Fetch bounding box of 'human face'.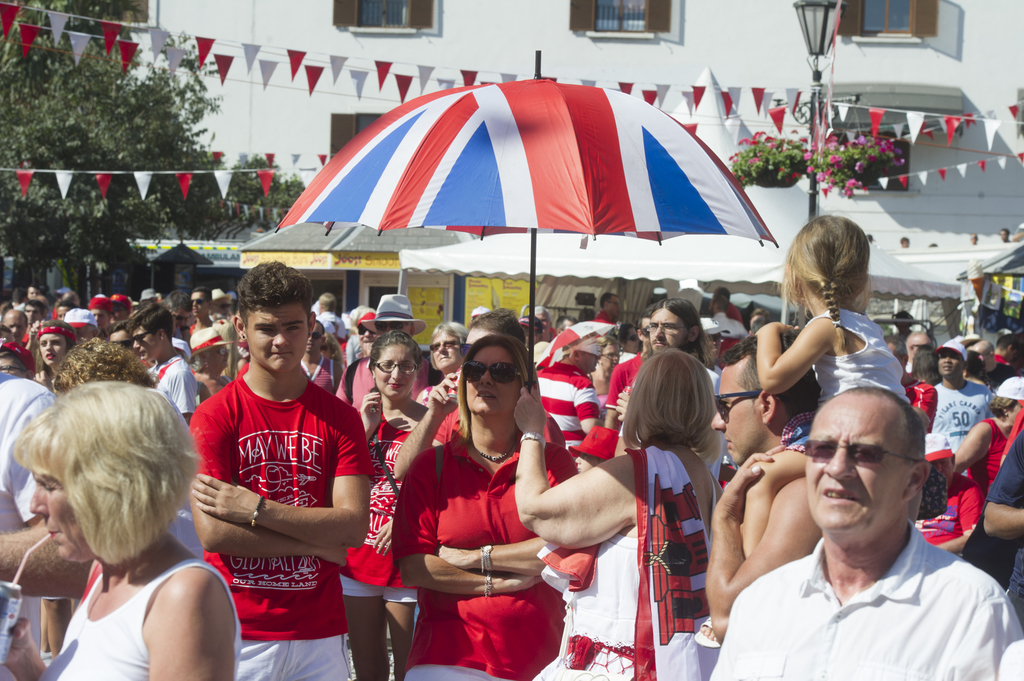
Bbox: x1=189, y1=291, x2=207, y2=316.
